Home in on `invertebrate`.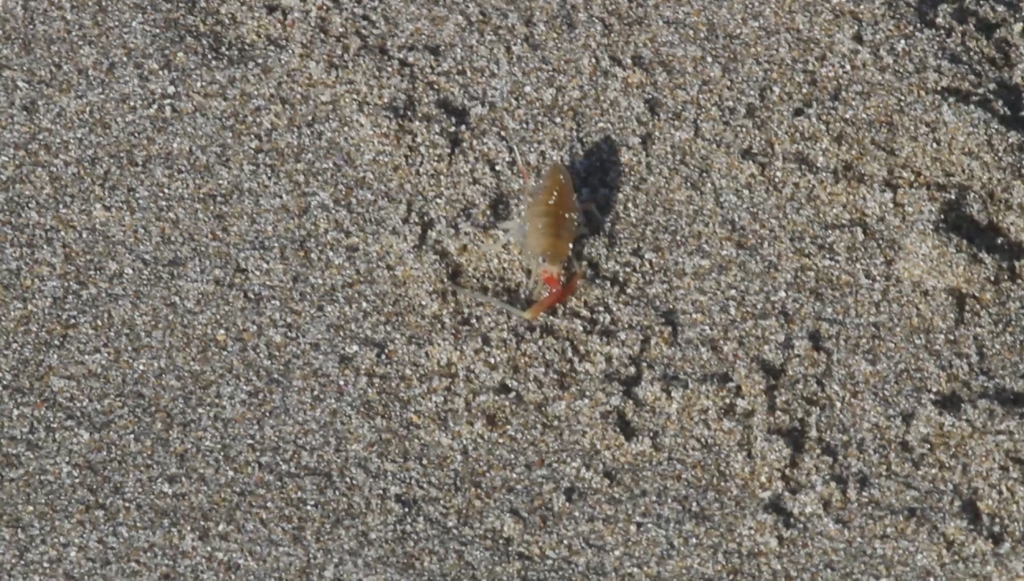
Homed in at box=[517, 145, 579, 318].
